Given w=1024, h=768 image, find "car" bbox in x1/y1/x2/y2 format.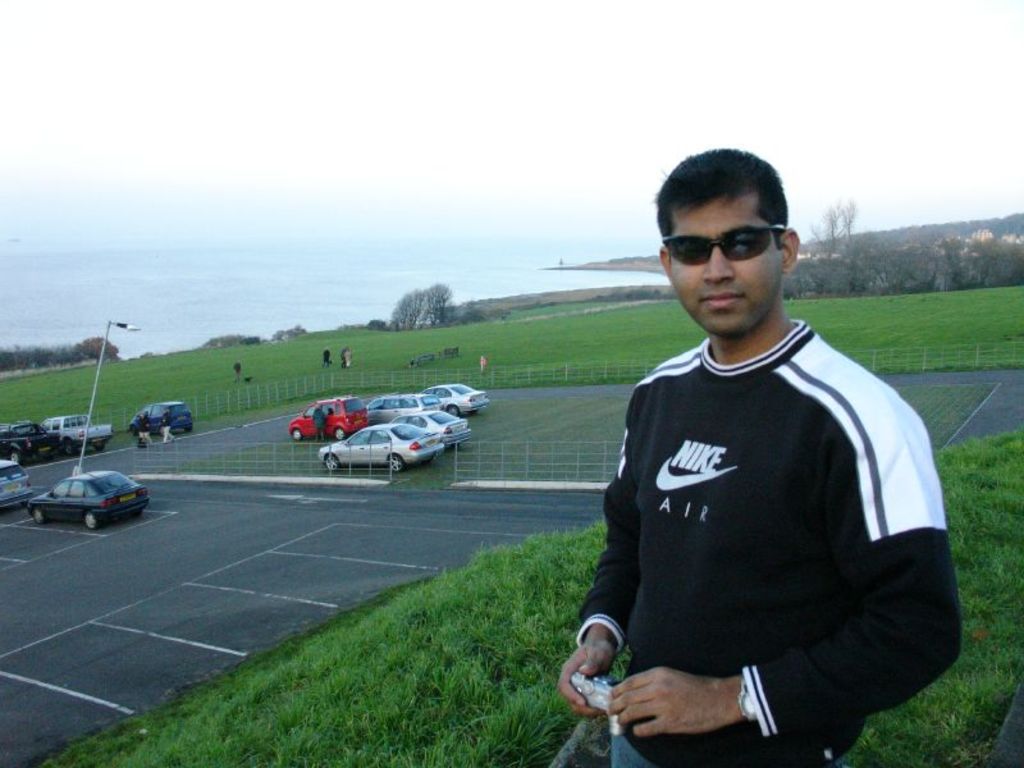
27/470/148/534.
